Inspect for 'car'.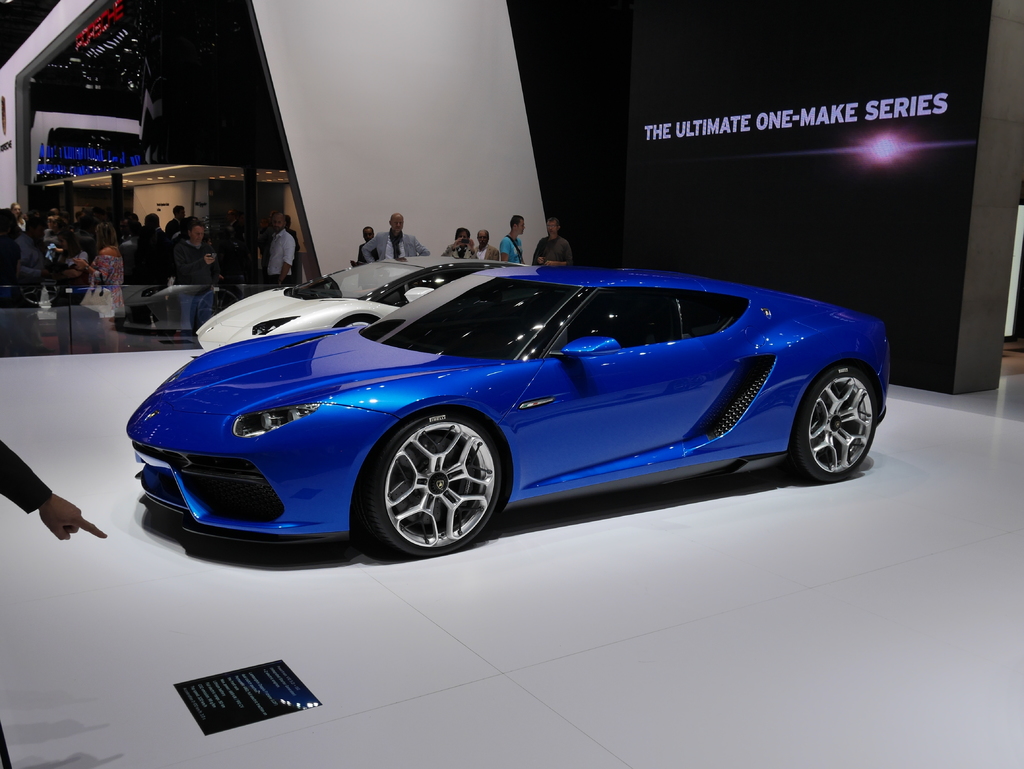
Inspection: <region>111, 245, 897, 565</region>.
